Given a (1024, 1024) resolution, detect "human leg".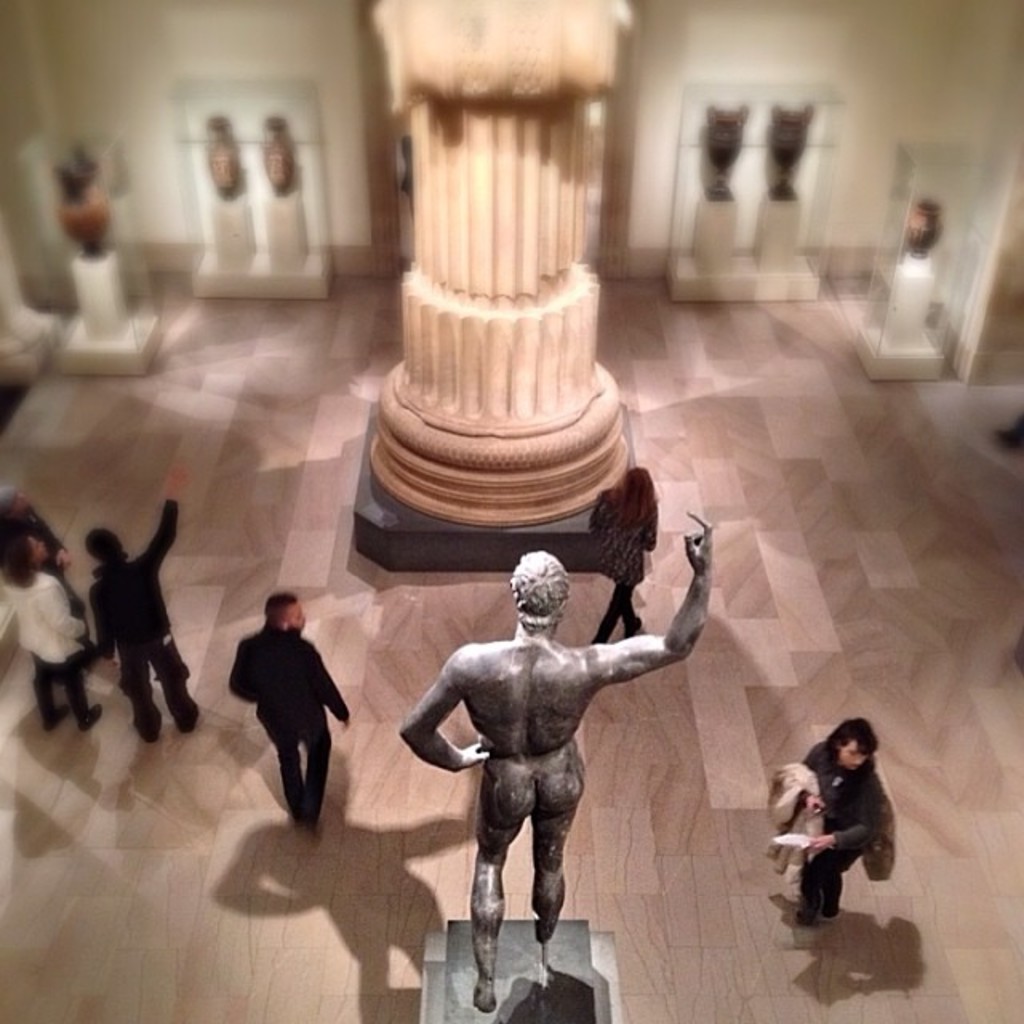
rect(154, 627, 198, 715).
